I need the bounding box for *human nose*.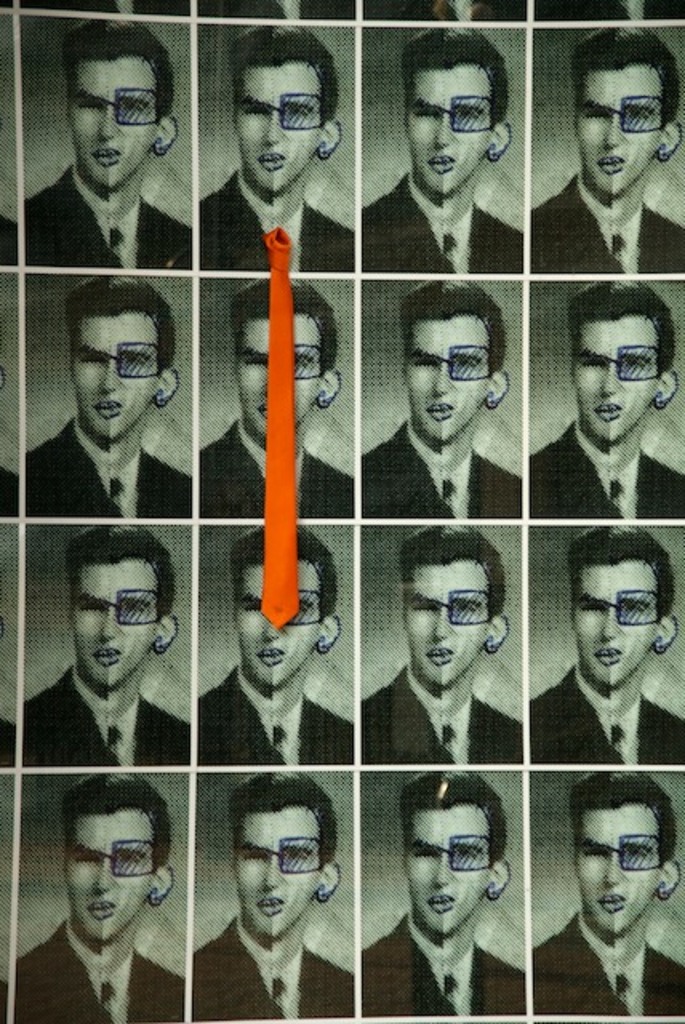
Here it is: (left=98, top=363, right=117, bottom=392).
